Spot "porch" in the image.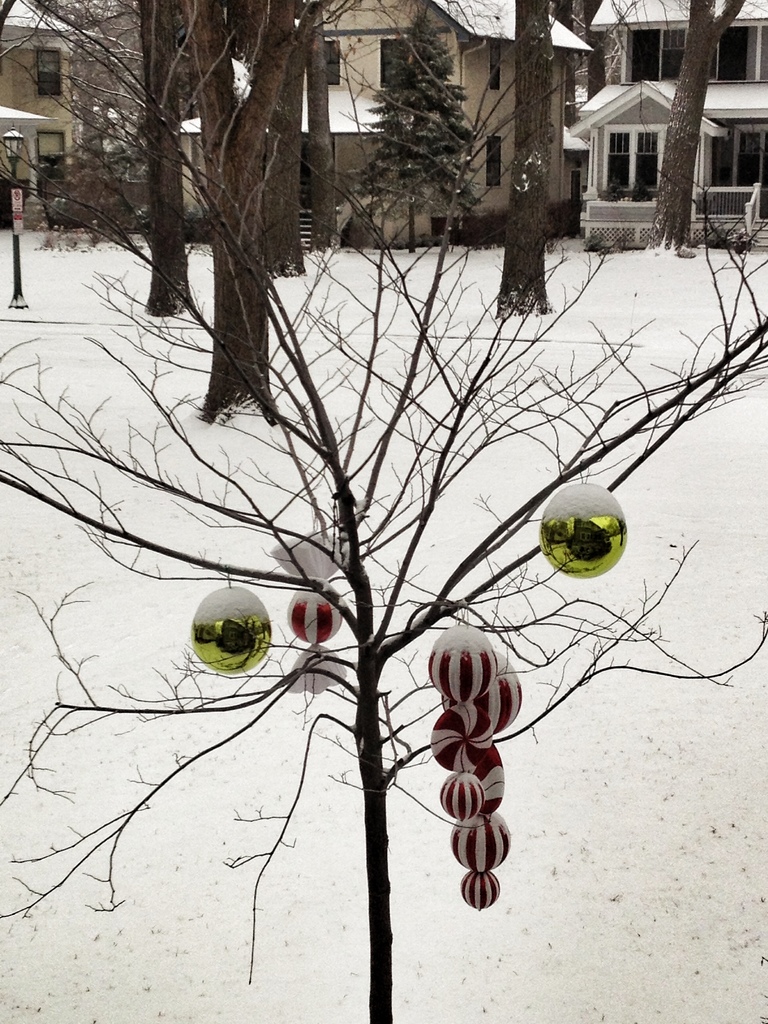
"porch" found at 577 173 767 253.
